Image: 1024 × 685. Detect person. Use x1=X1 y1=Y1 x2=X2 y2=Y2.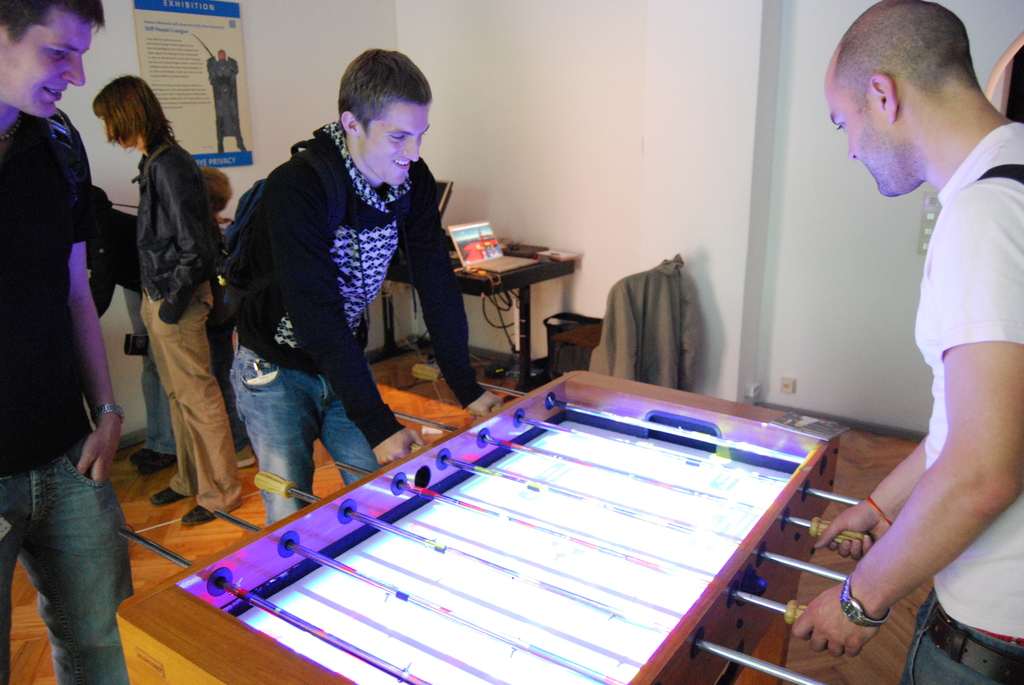
x1=797 y1=0 x2=1023 y2=684.
